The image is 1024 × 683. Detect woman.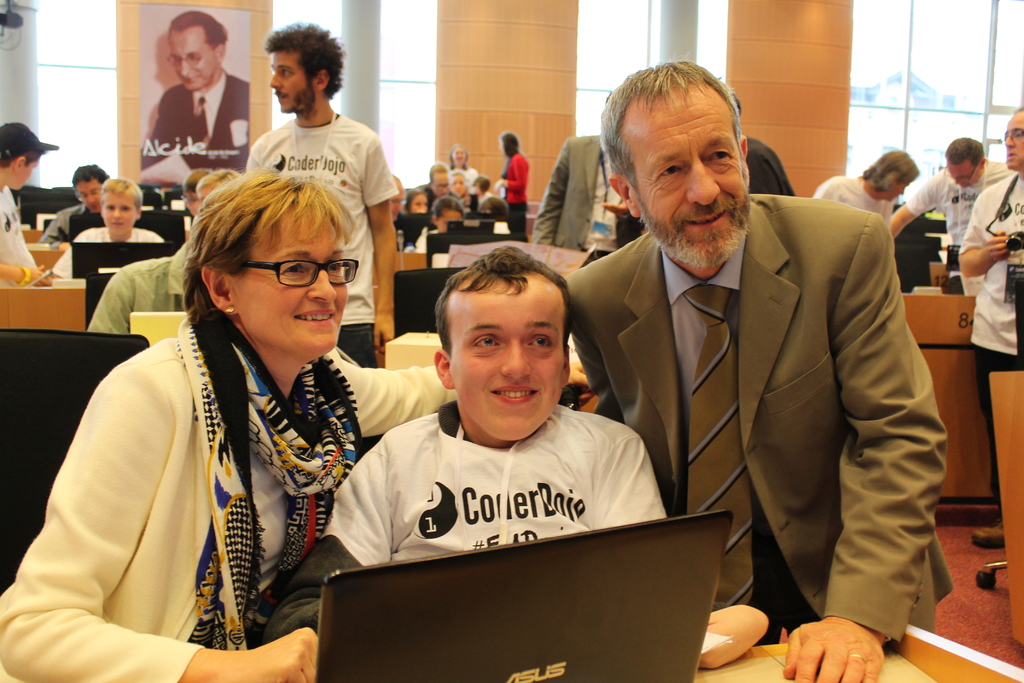
Detection: locate(0, 162, 453, 674).
